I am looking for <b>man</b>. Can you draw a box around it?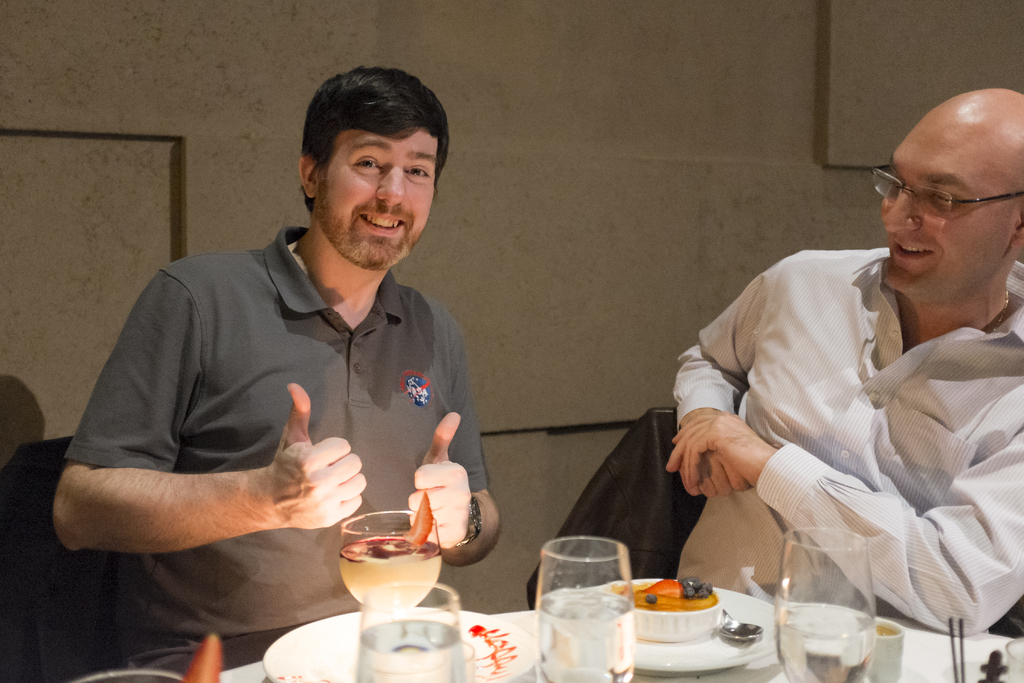
Sure, the bounding box is <region>48, 75, 523, 630</region>.
